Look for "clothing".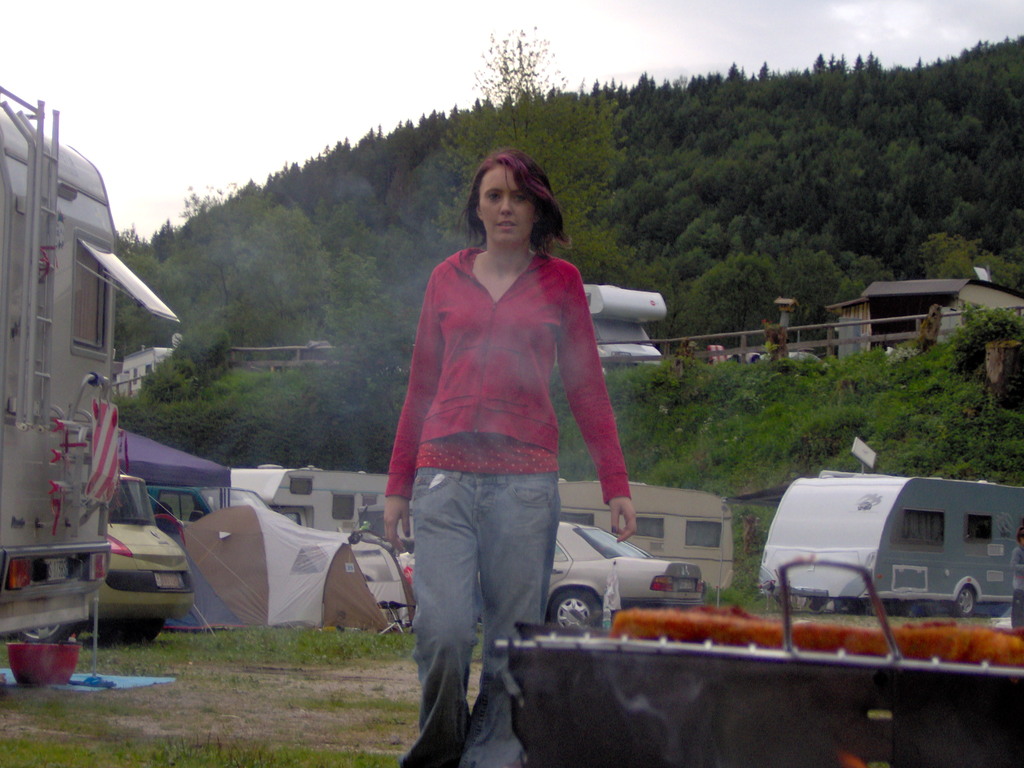
Found: (387,200,595,594).
